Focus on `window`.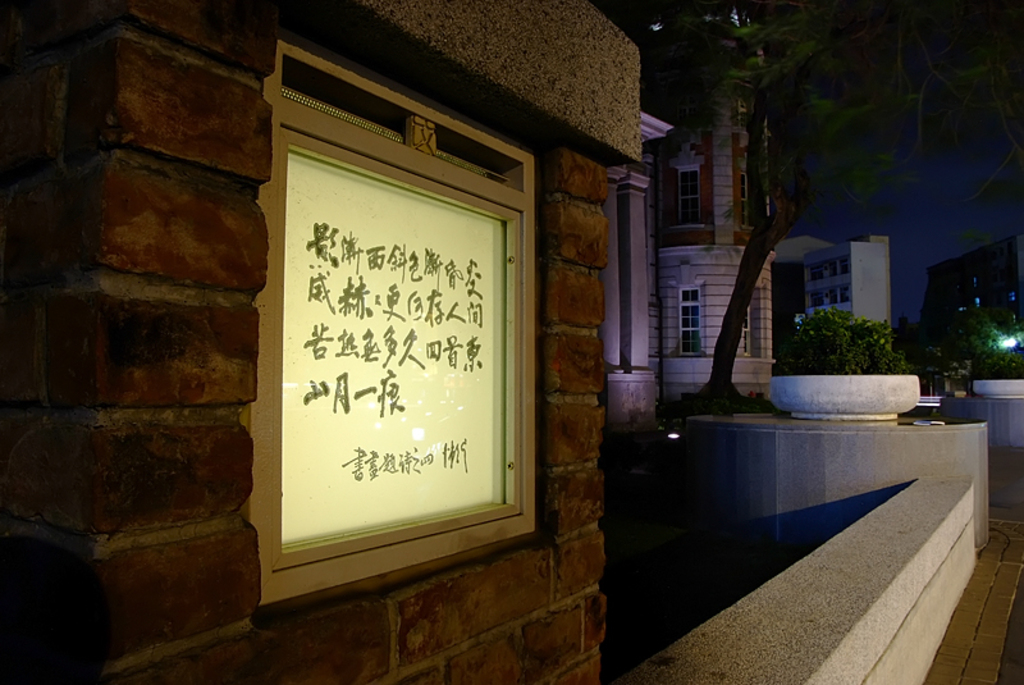
Focused at [left=259, top=38, right=545, bottom=622].
